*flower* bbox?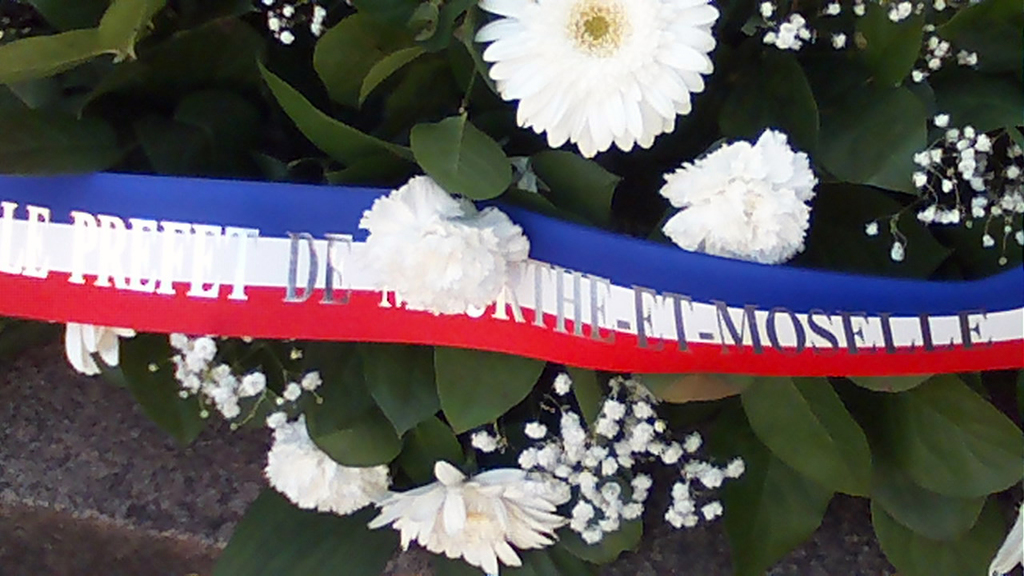
266, 414, 390, 508
